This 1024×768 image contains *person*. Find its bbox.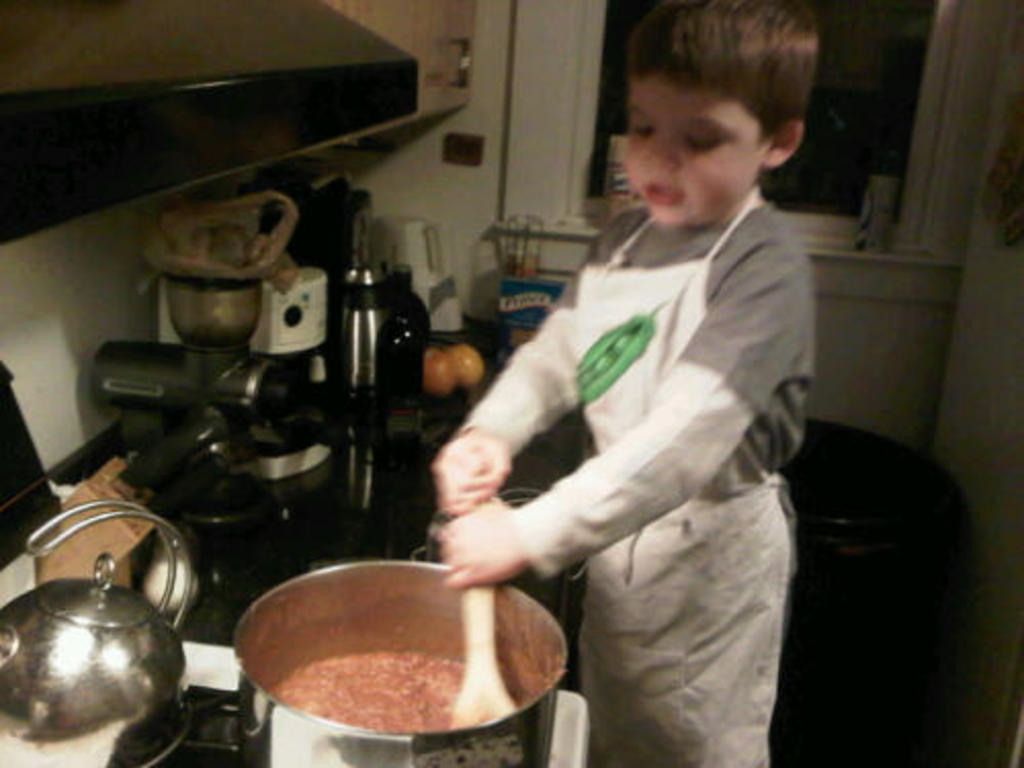
(440,0,819,766).
